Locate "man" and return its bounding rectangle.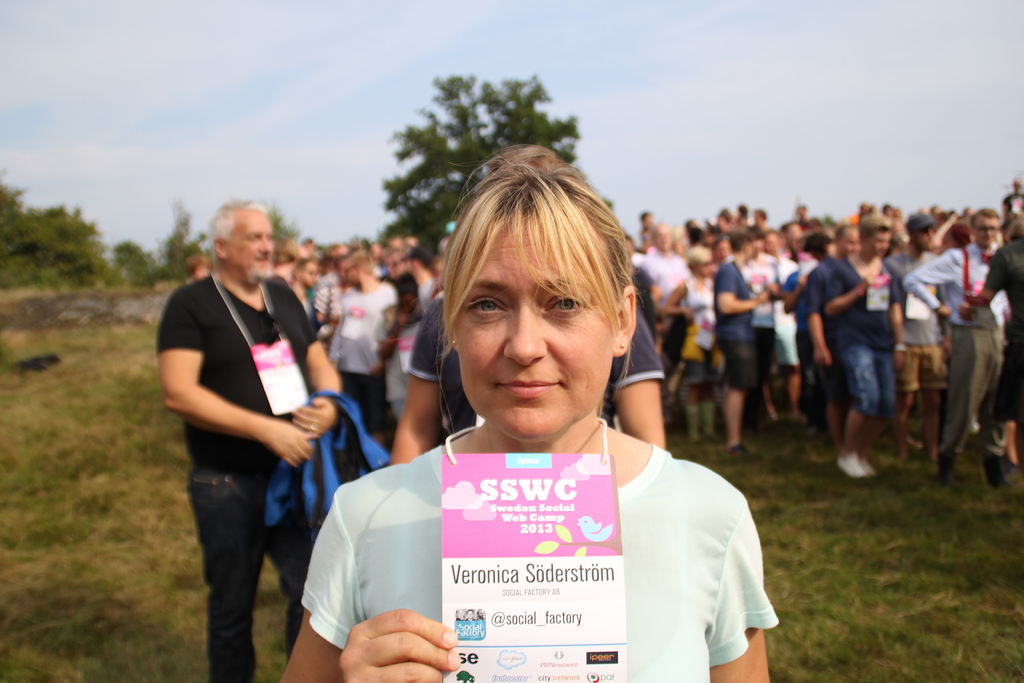
{"left": 387, "top": 147, "right": 669, "bottom": 464}.
